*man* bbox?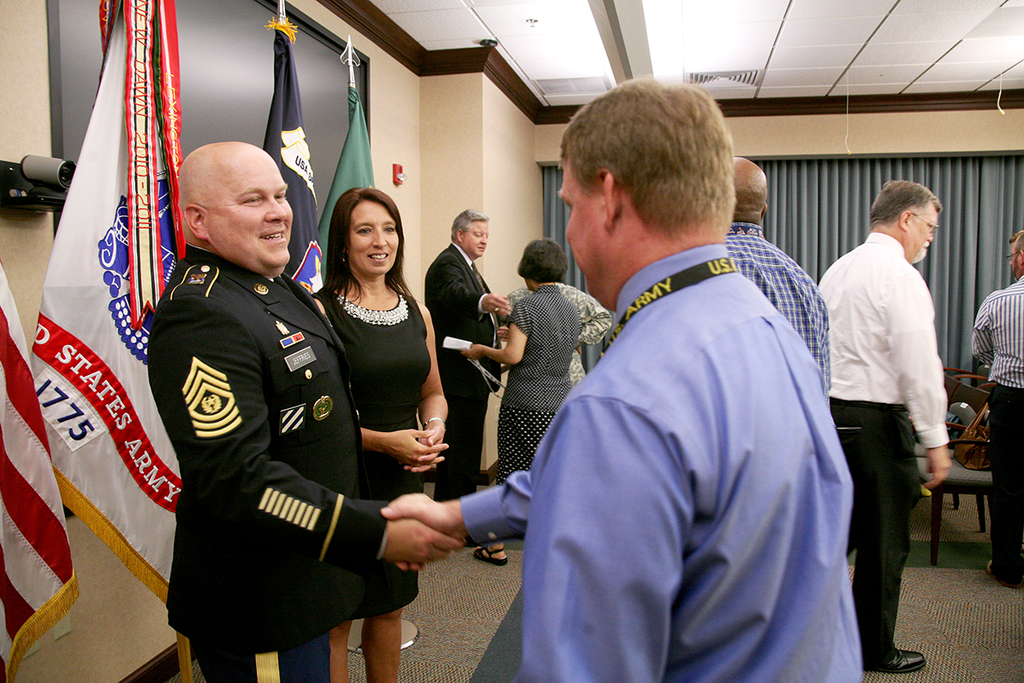
l=475, t=70, r=864, b=679
